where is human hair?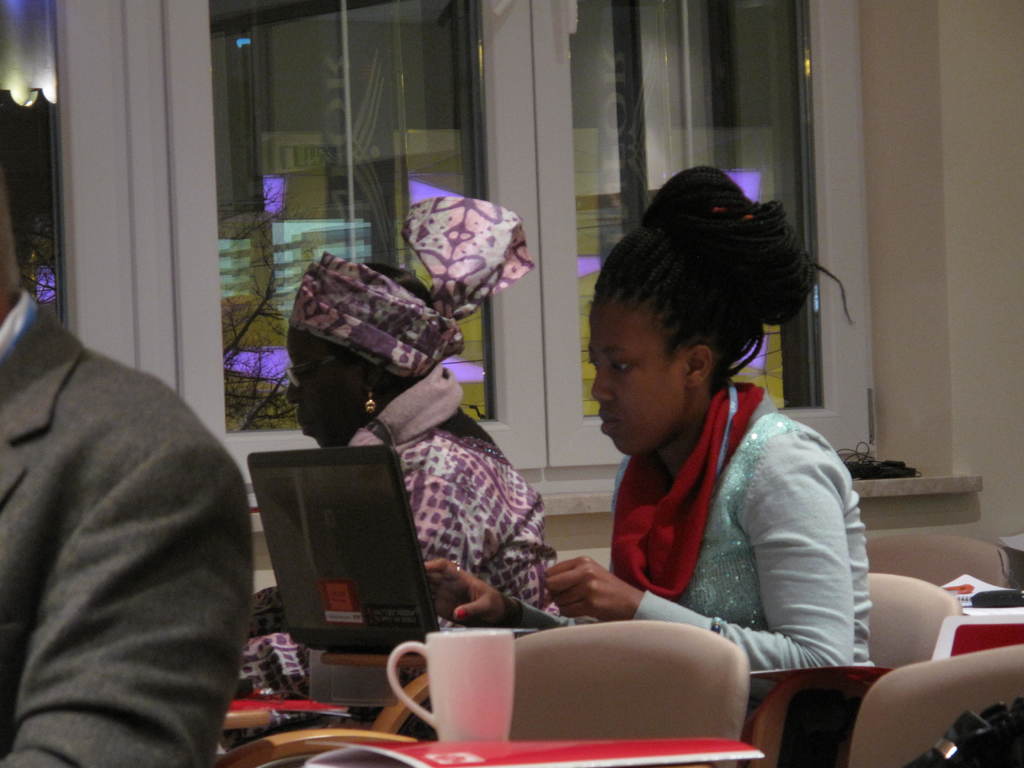
360, 263, 494, 444.
